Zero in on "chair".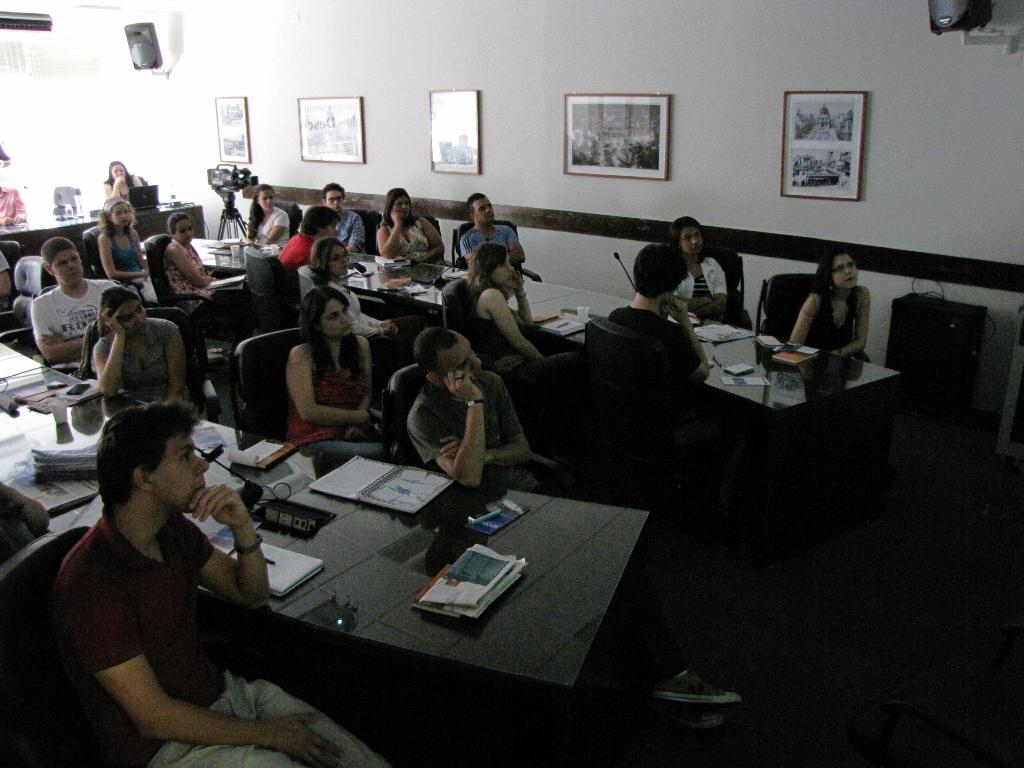
Zeroed in: BBox(0, 237, 25, 273).
